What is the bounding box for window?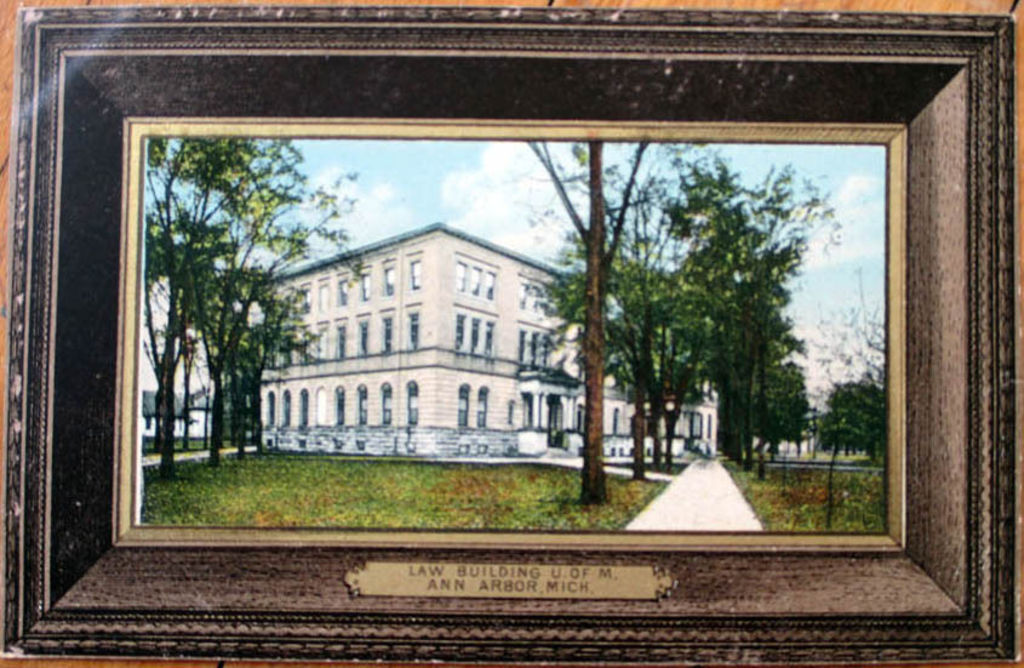
detection(515, 275, 557, 318).
